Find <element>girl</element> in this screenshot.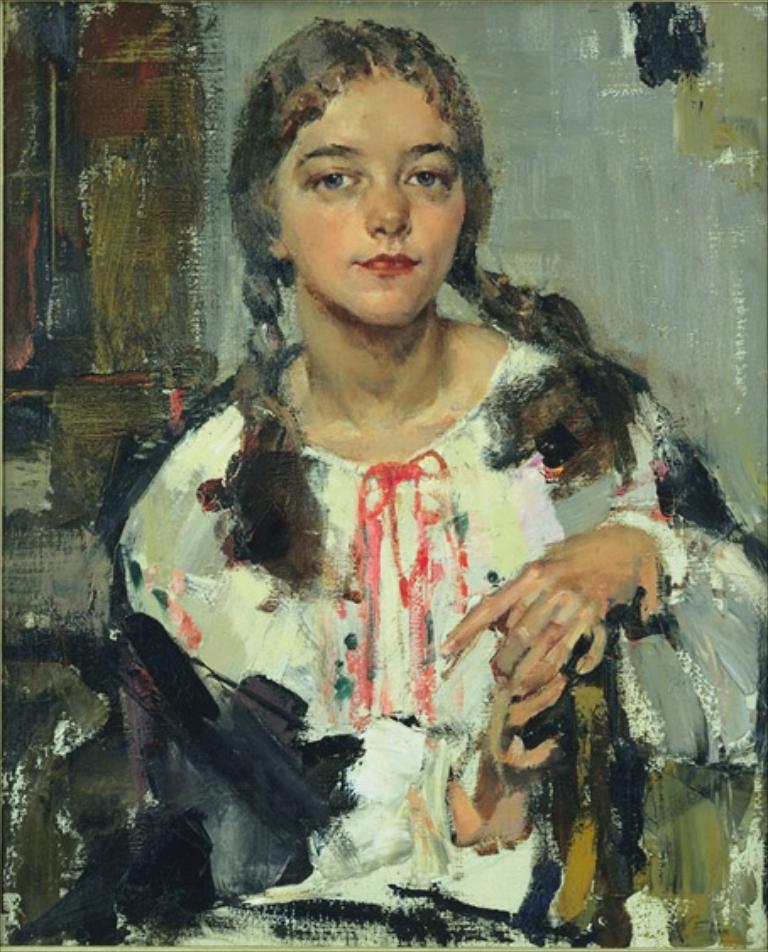
The bounding box for <element>girl</element> is bbox=(120, 22, 761, 950).
